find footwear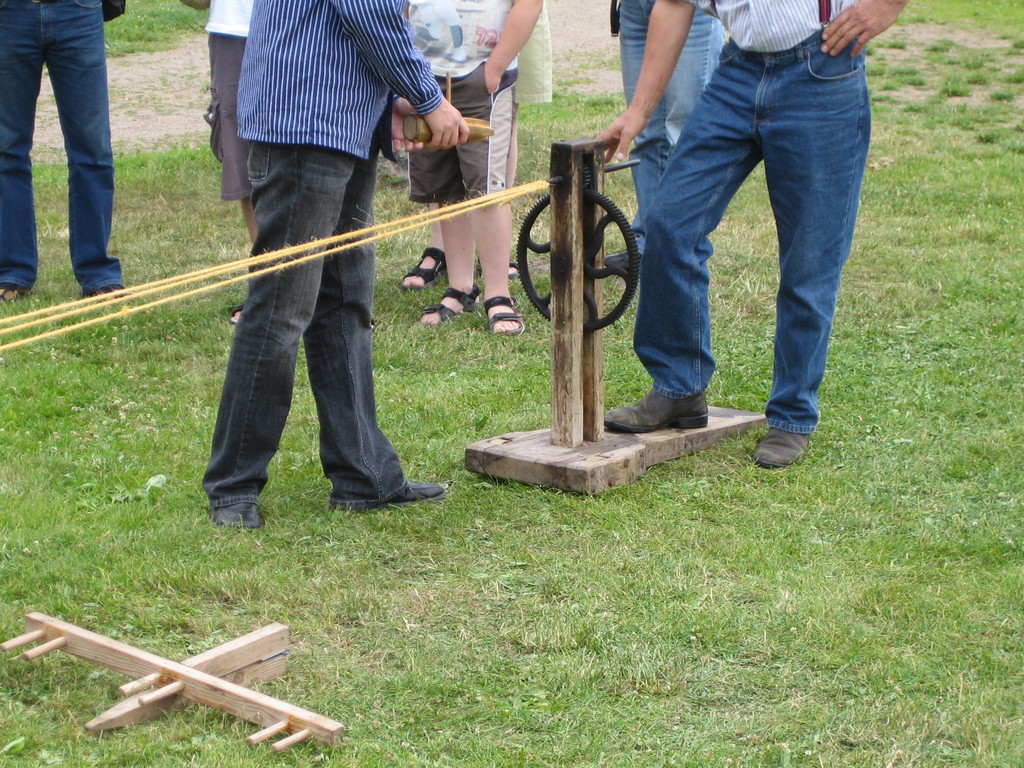
321:488:445:518
